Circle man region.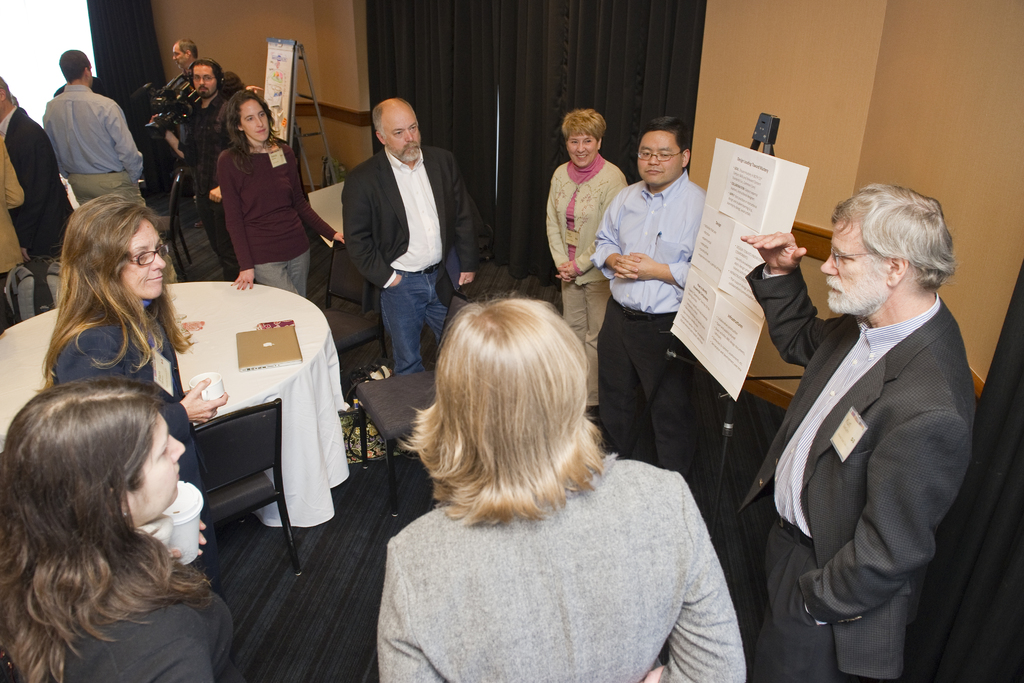
Region: 170, 42, 199, 86.
